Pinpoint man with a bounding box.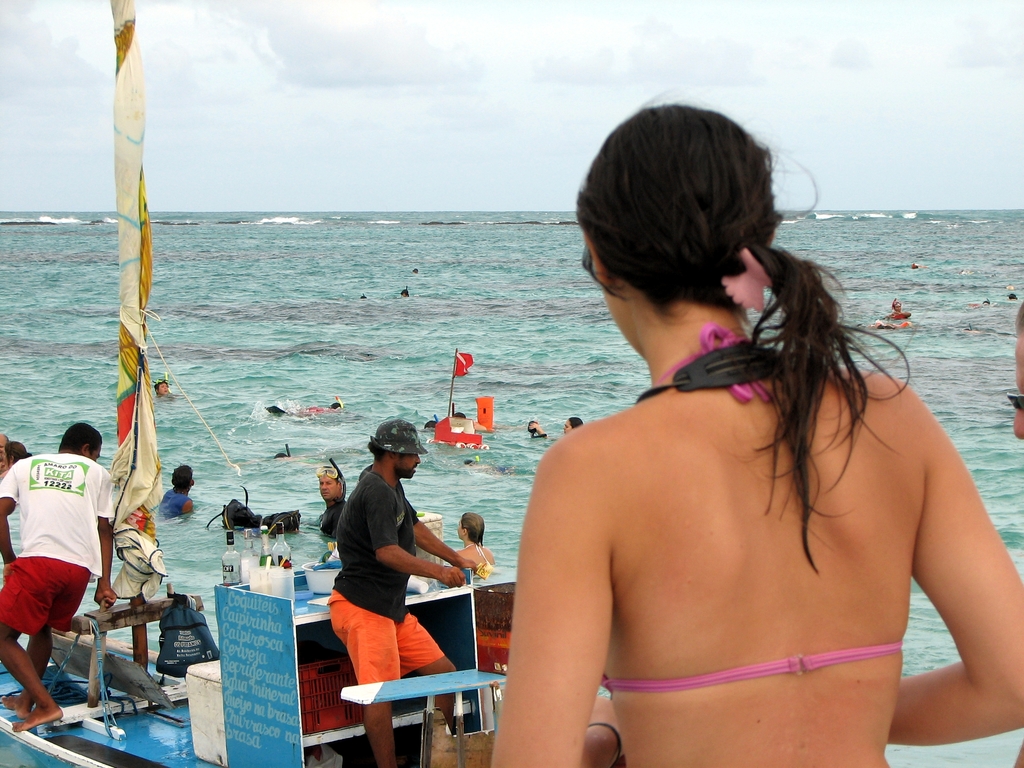
detection(309, 464, 348, 541).
